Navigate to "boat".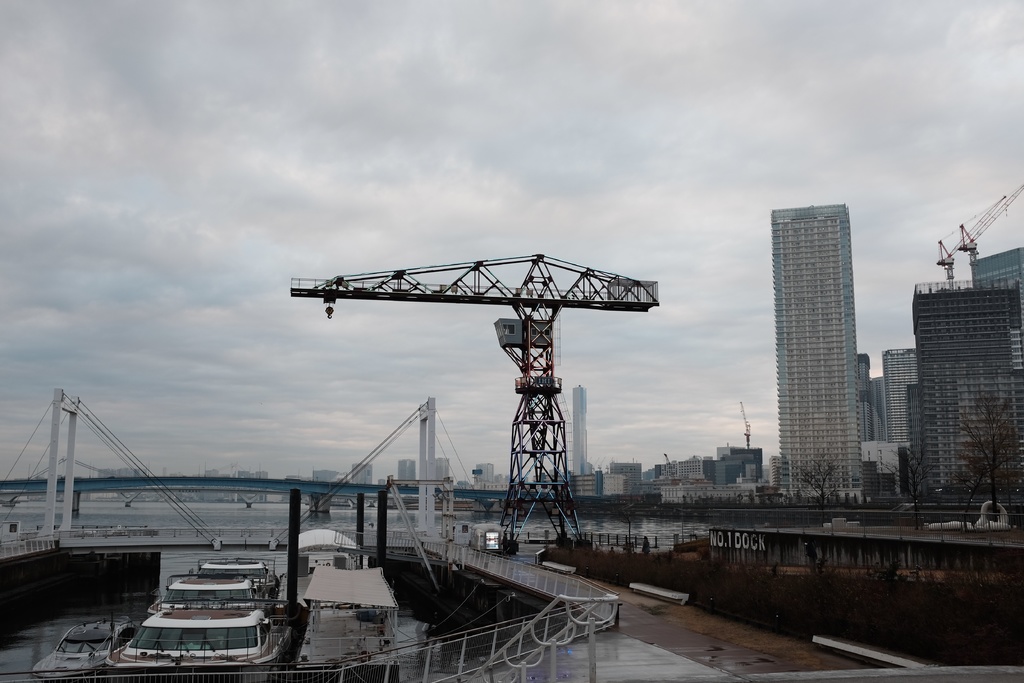
Navigation target: 114/566/276/653.
